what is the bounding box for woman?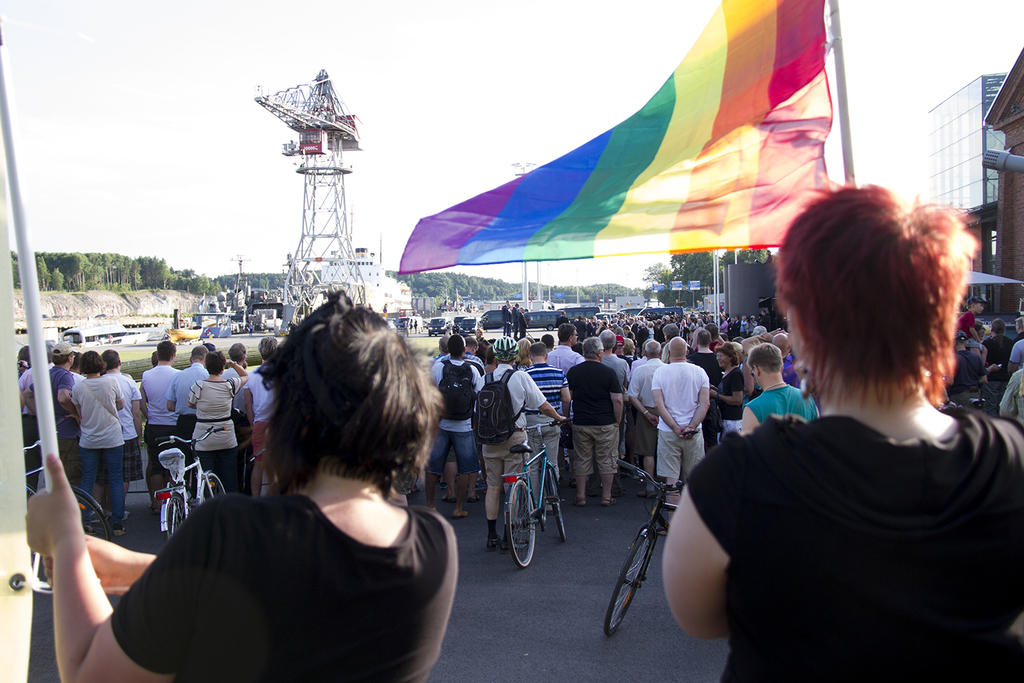
<region>709, 344, 750, 430</region>.
